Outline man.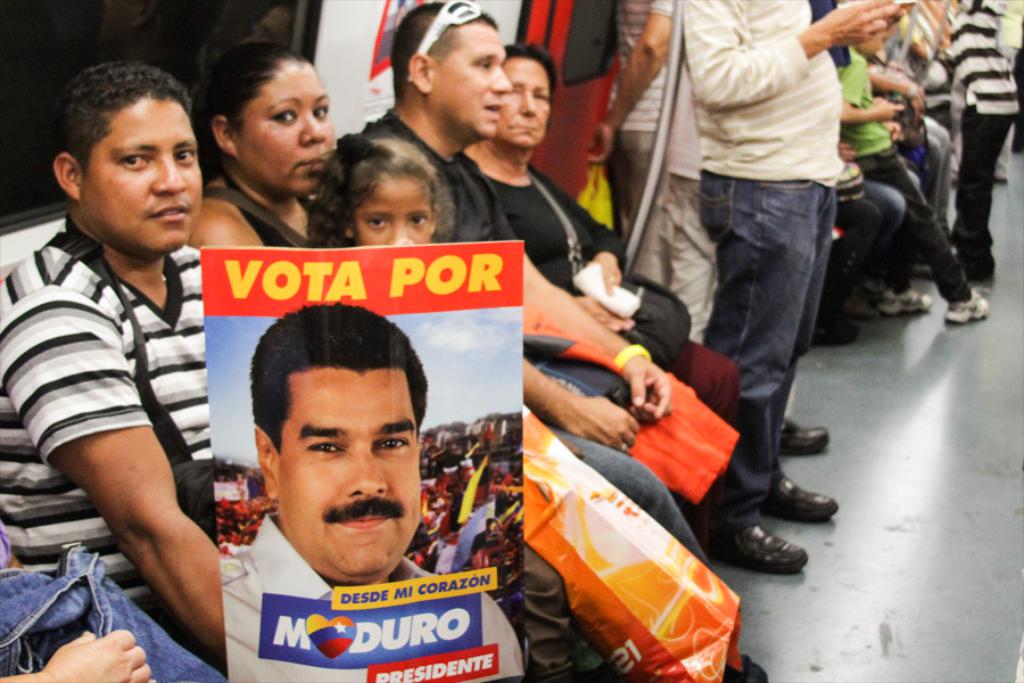
Outline: BBox(220, 298, 530, 681).
